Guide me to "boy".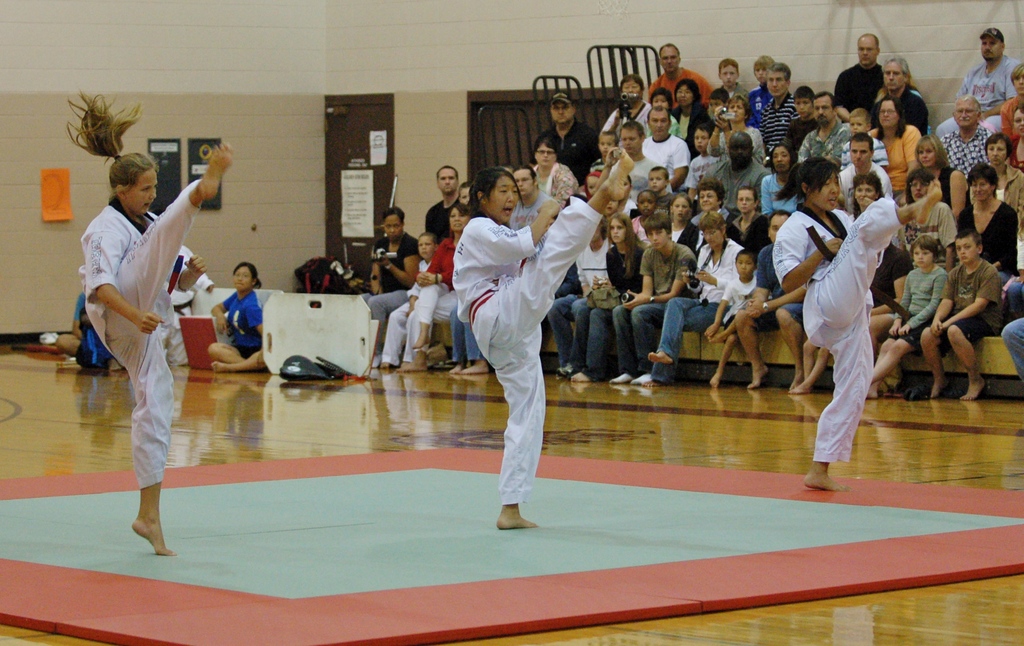
Guidance: (871, 231, 945, 399).
